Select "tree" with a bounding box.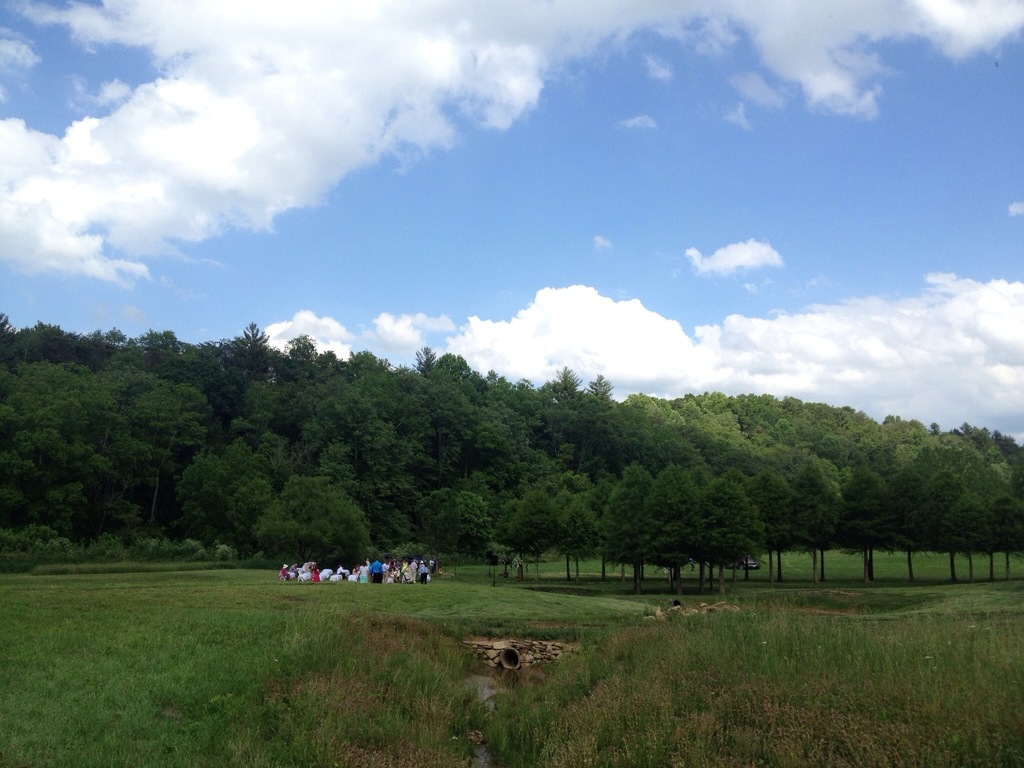
[left=914, top=472, right=964, bottom=584].
